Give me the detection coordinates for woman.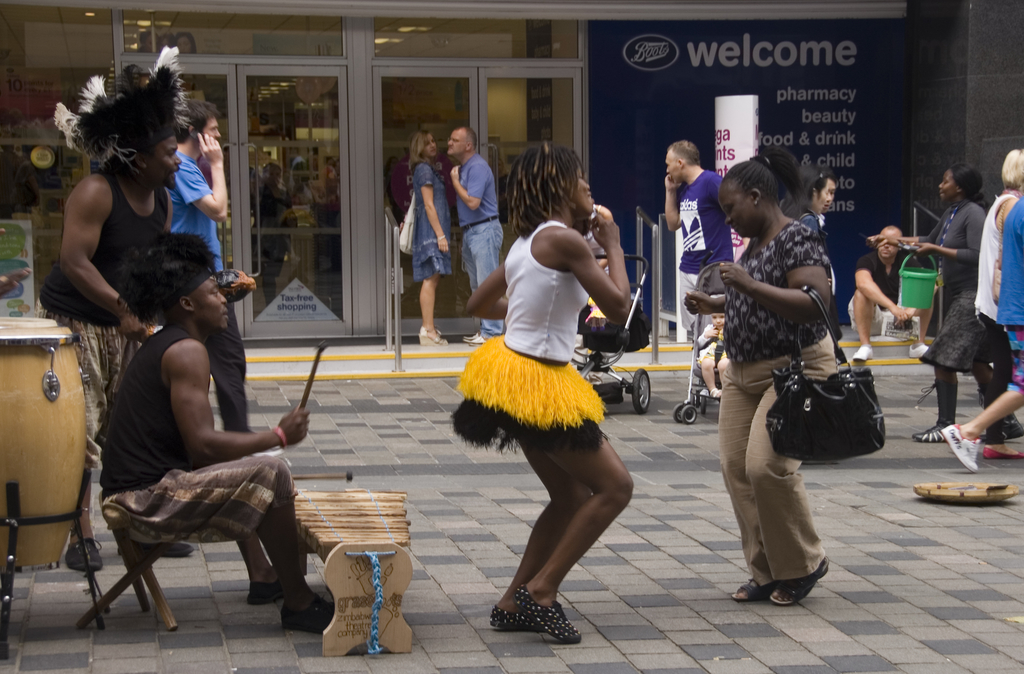
pyautogui.locateOnScreen(789, 164, 822, 237).
